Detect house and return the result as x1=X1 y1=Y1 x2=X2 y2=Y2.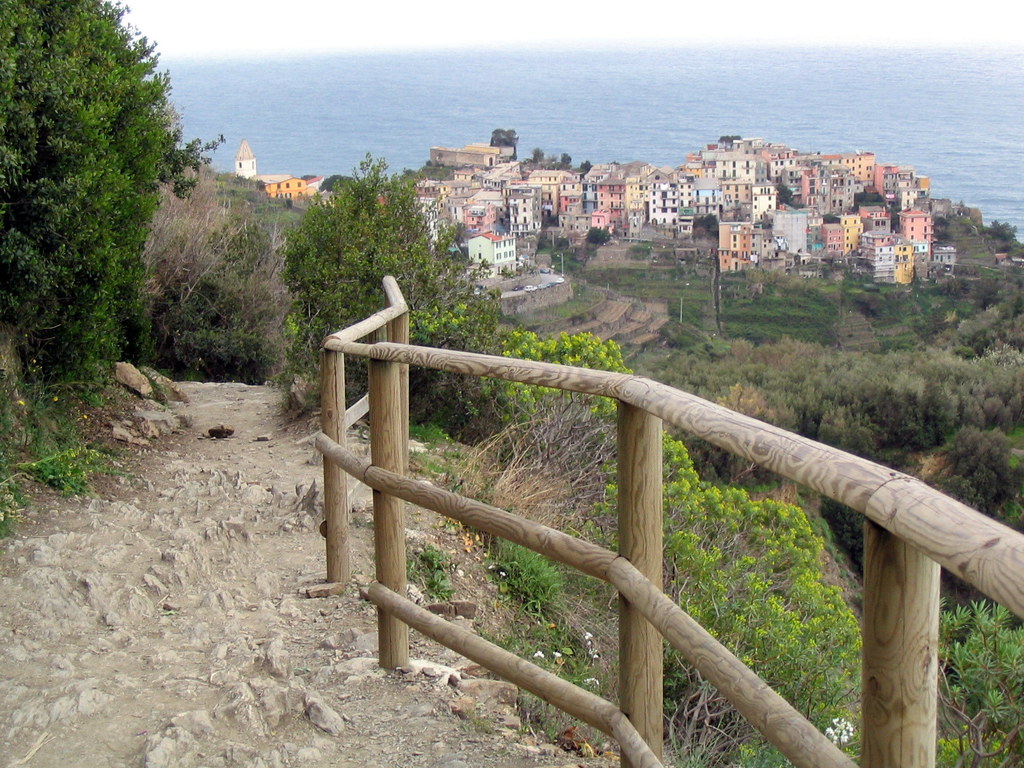
x1=463 y1=196 x2=499 y2=237.
